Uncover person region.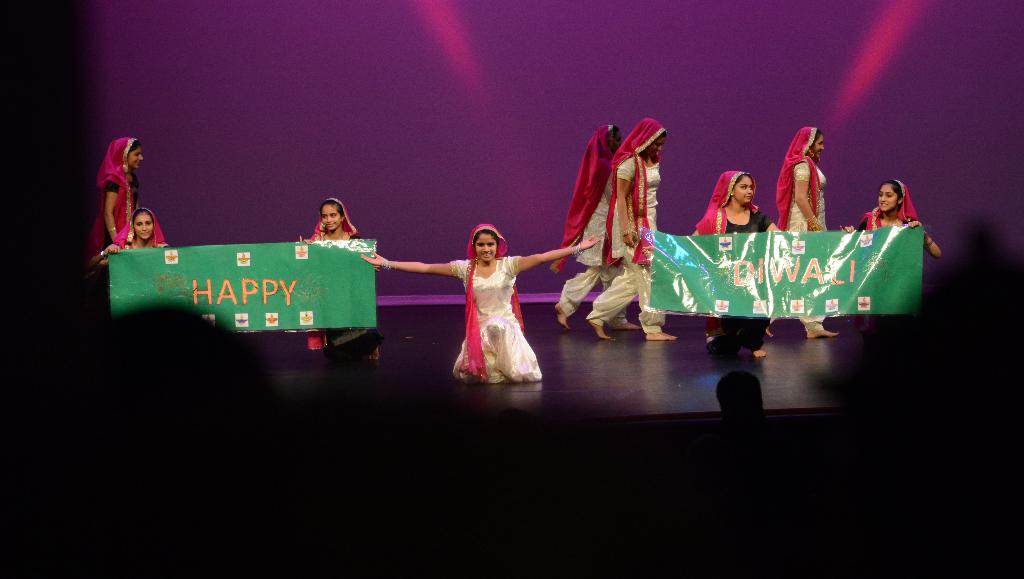
Uncovered: locate(861, 183, 934, 250).
